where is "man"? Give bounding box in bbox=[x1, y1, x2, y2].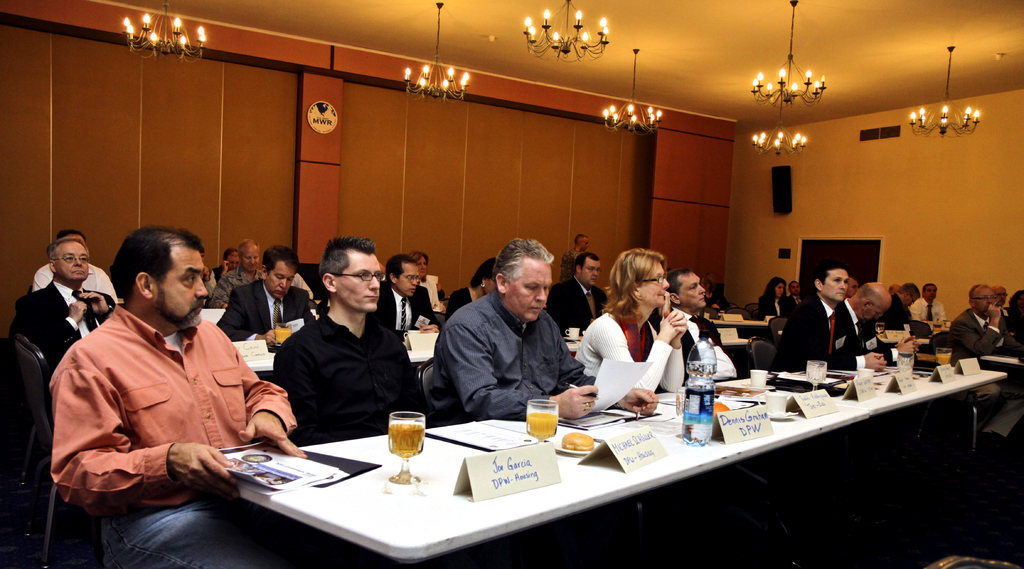
bbox=[424, 257, 446, 305].
